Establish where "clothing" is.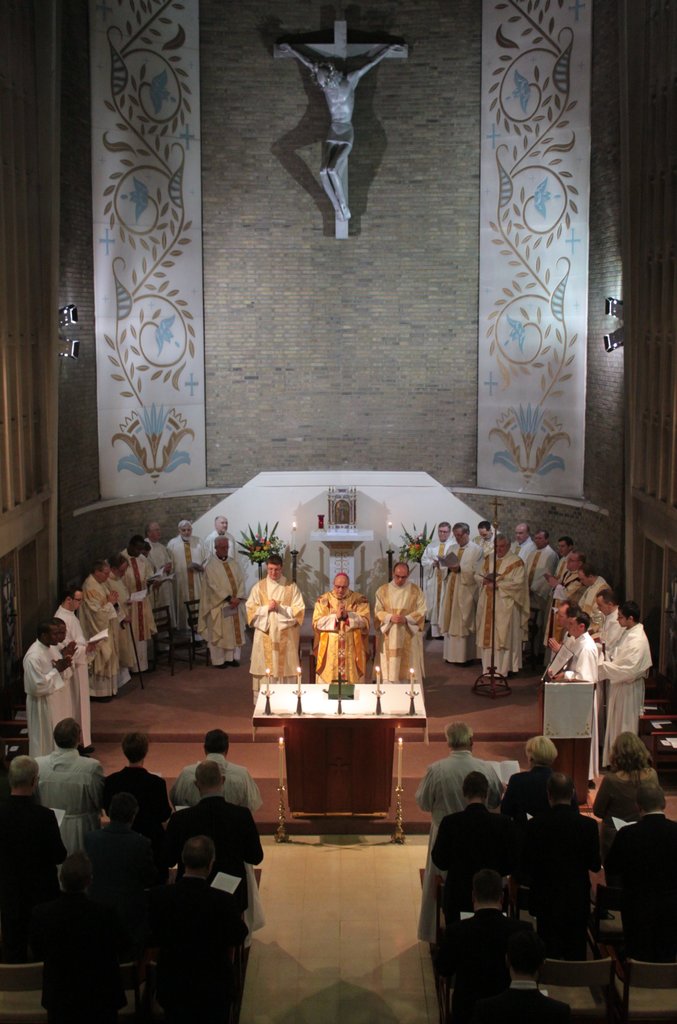
Established at <box>605,810,676,946</box>.
